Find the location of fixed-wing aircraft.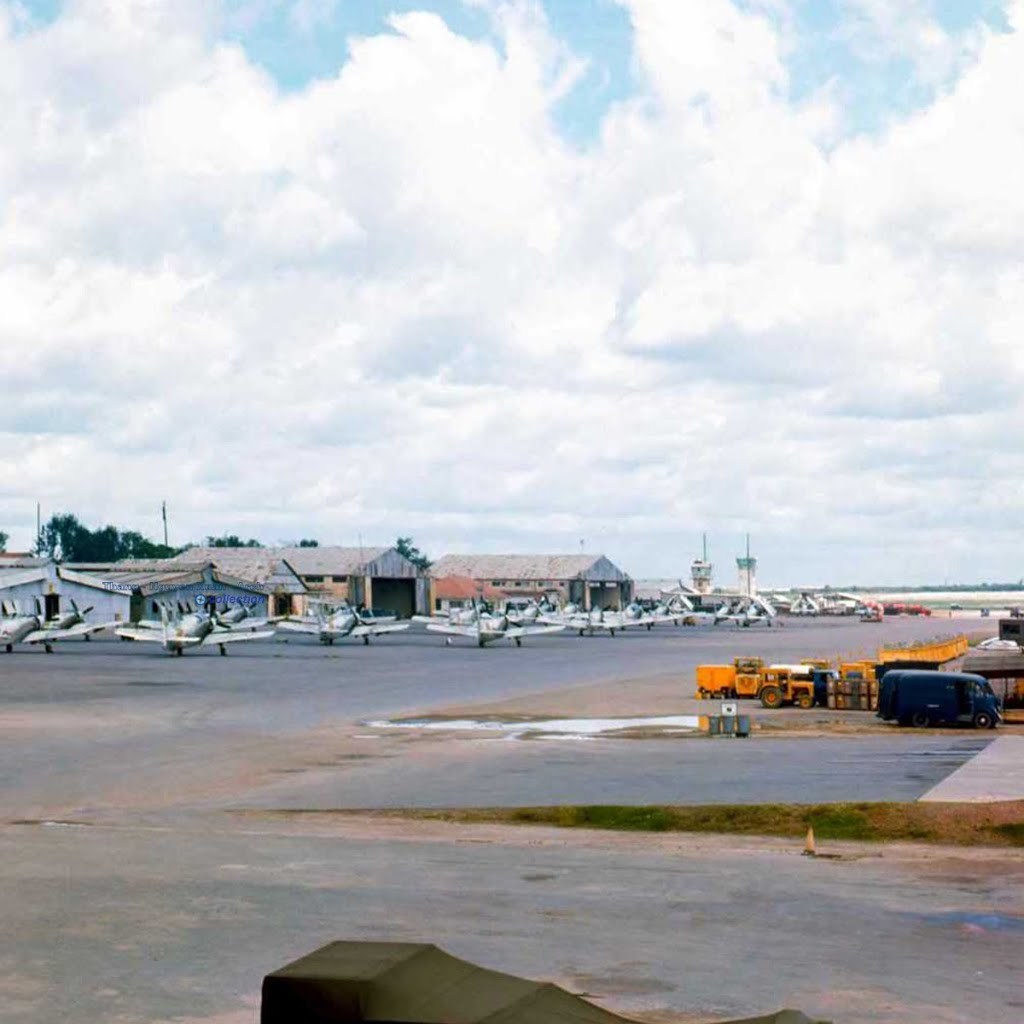
Location: (left=0, top=596, right=124, bottom=654).
